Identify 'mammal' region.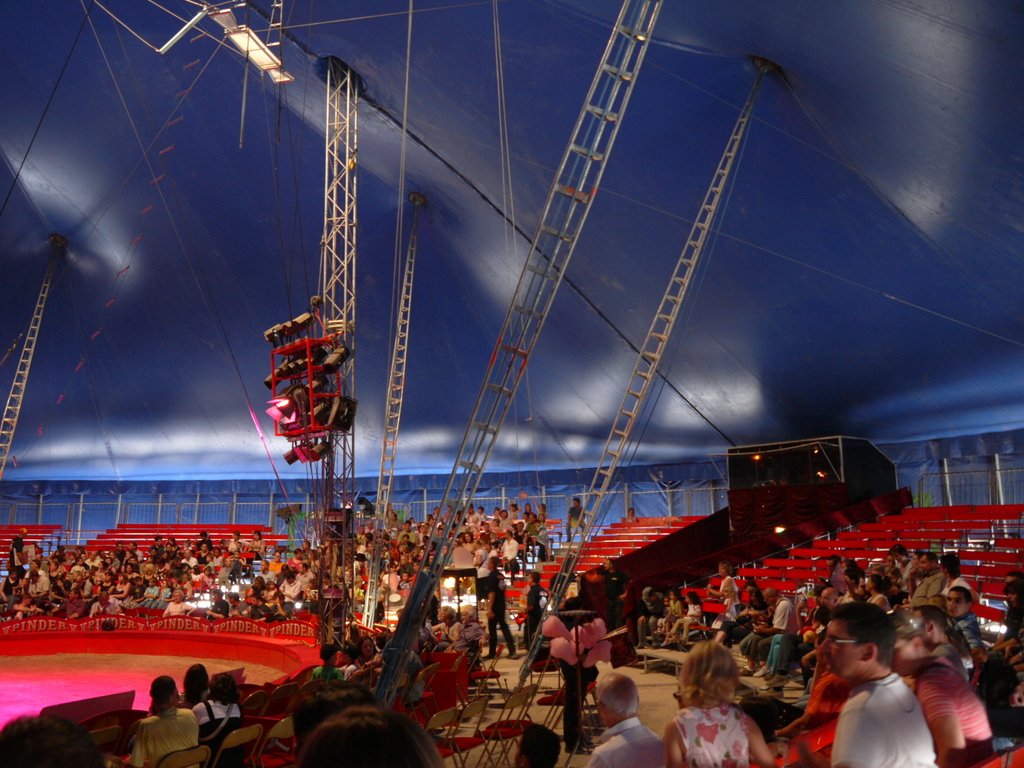
Region: (left=126, top=671, right=201, bottom=767).
